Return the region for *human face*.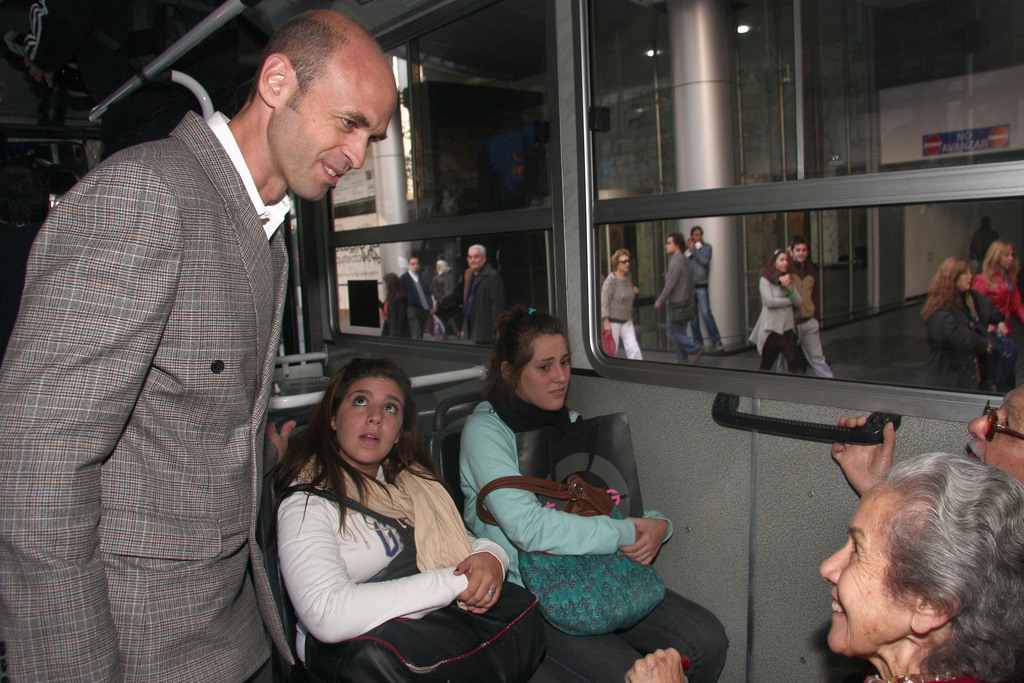
269, 65, 399, 198.
